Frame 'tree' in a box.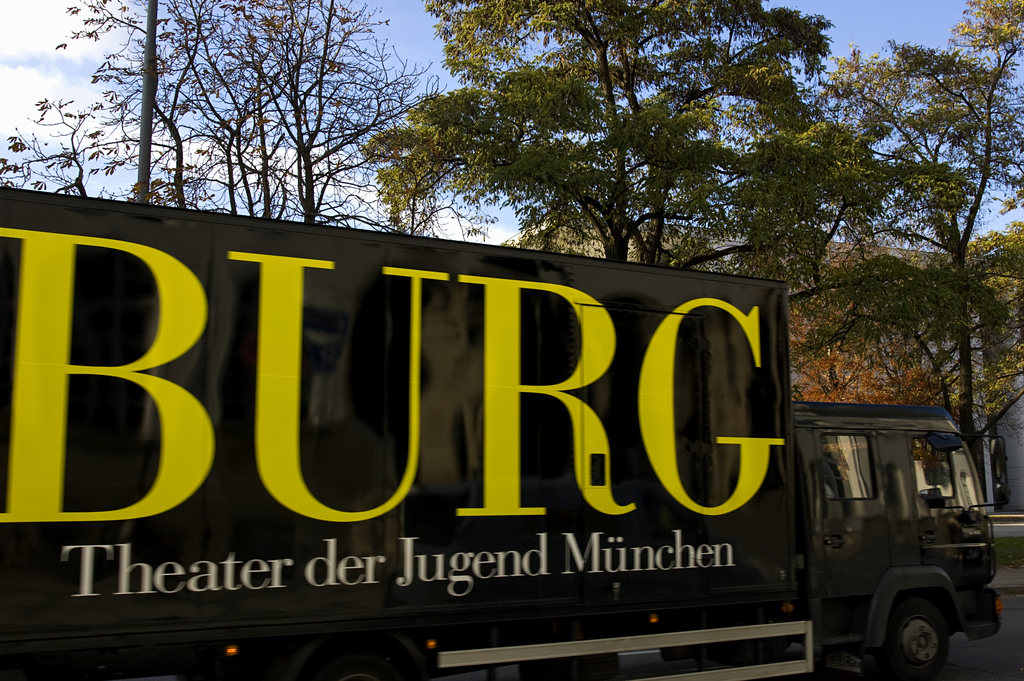
bbox=[363, 0, 883, 269].
